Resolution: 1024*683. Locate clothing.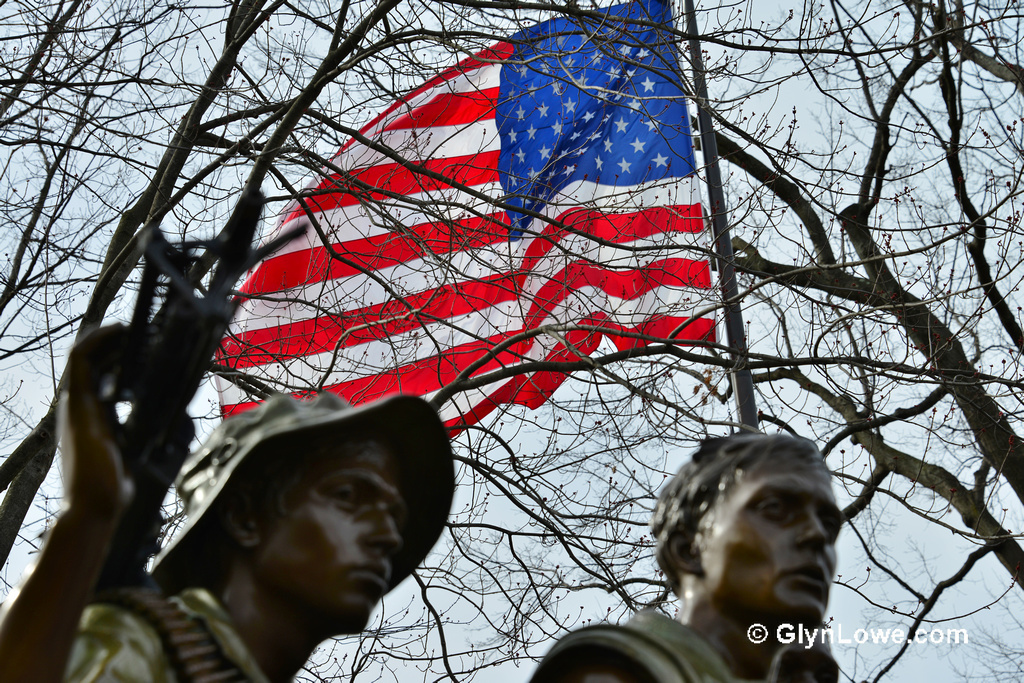
[523, 611, 843, 682].
